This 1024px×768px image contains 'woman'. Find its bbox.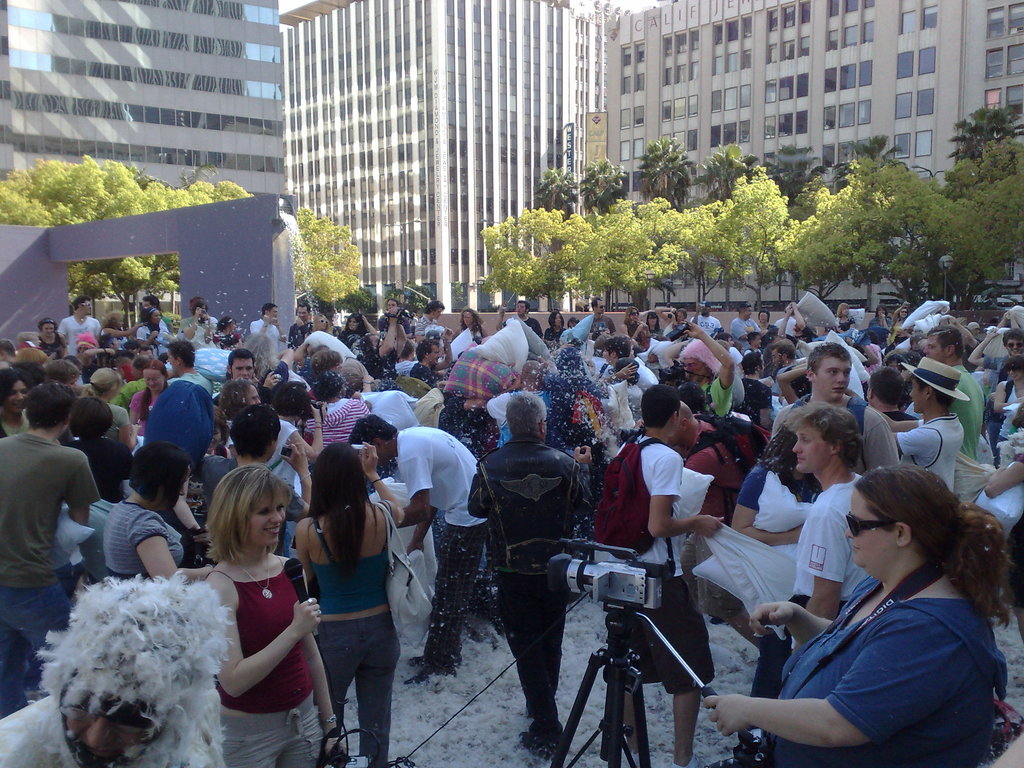
68, 398, 134, 502.
